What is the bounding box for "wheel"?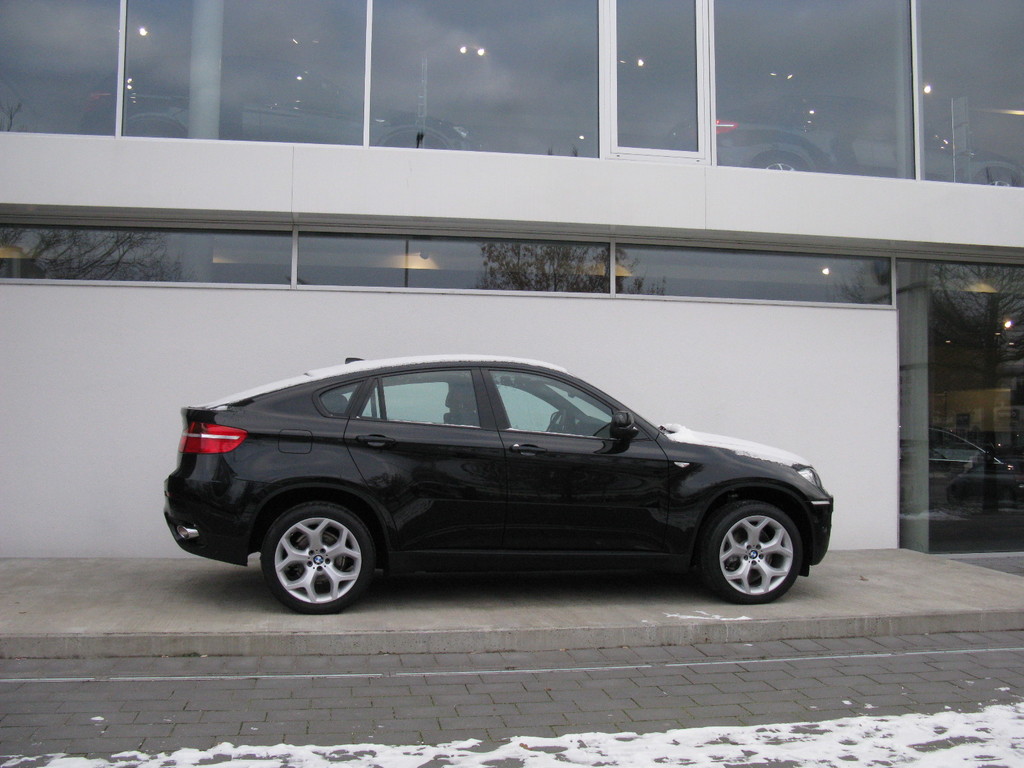
[x1=759, y1=159, x2=799, y2=172].
